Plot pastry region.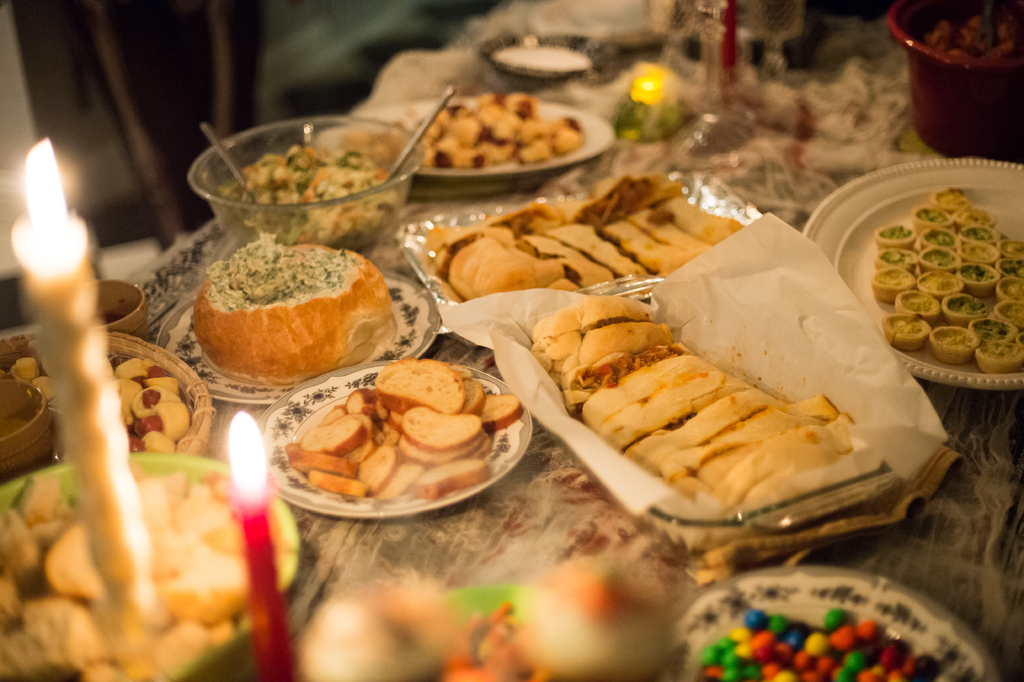
Plotted at bbox(932, 188, 972, 213).
